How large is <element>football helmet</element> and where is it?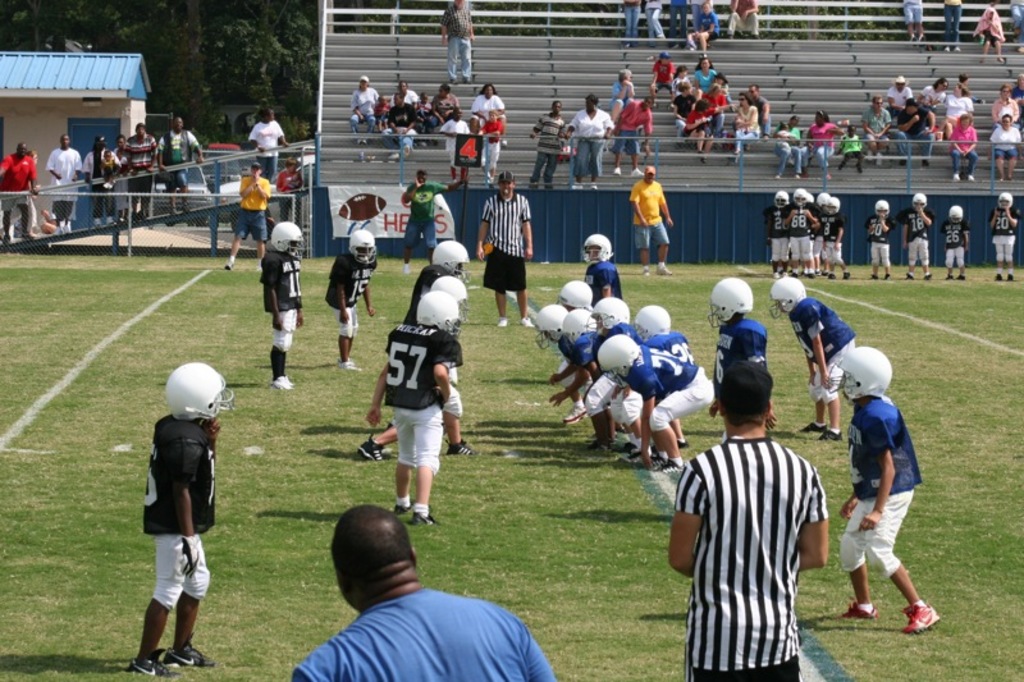
Bounding box: detection(589, 301, 632, 329).
